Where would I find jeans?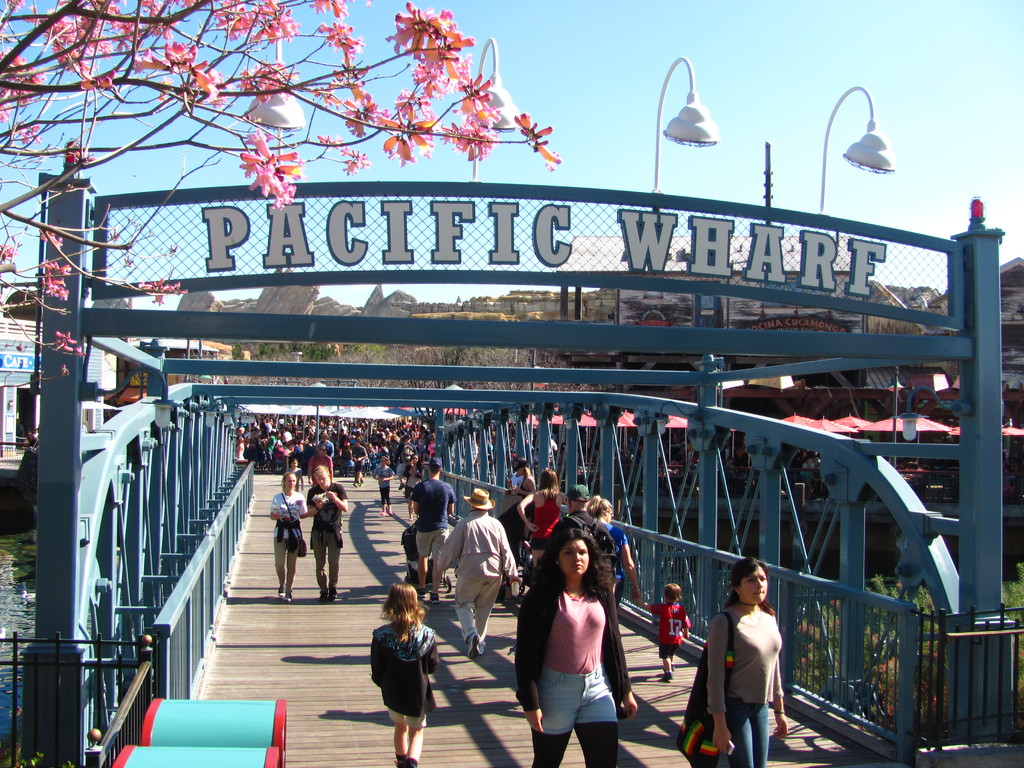
At x1=717 y1=701 x2=769 y2=760.
